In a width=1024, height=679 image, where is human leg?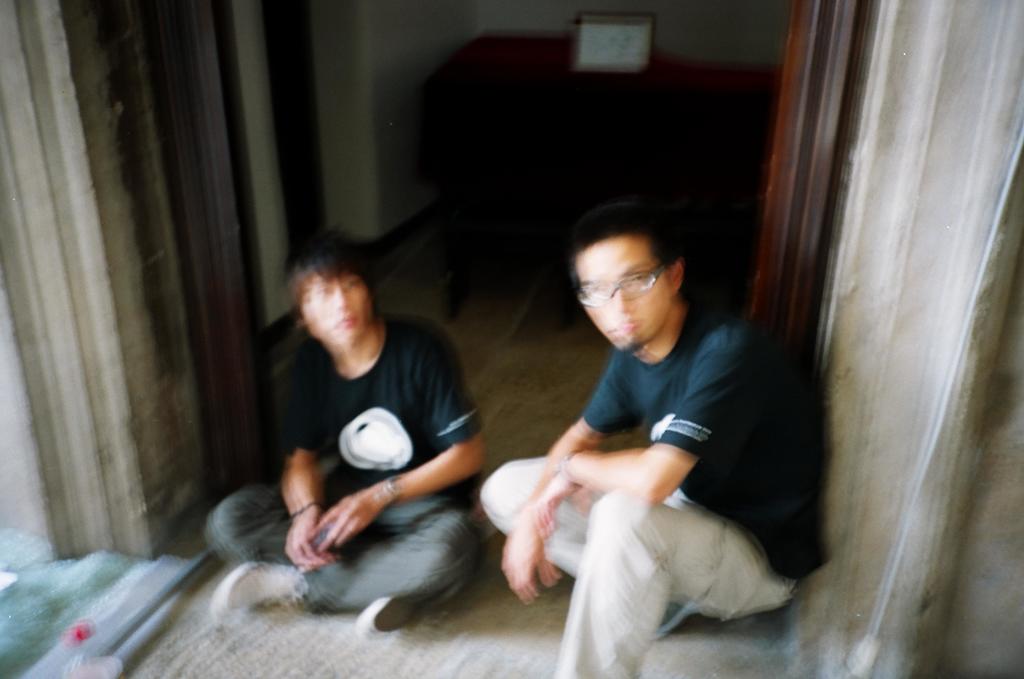
Rect(210, 481, 478, 633).
